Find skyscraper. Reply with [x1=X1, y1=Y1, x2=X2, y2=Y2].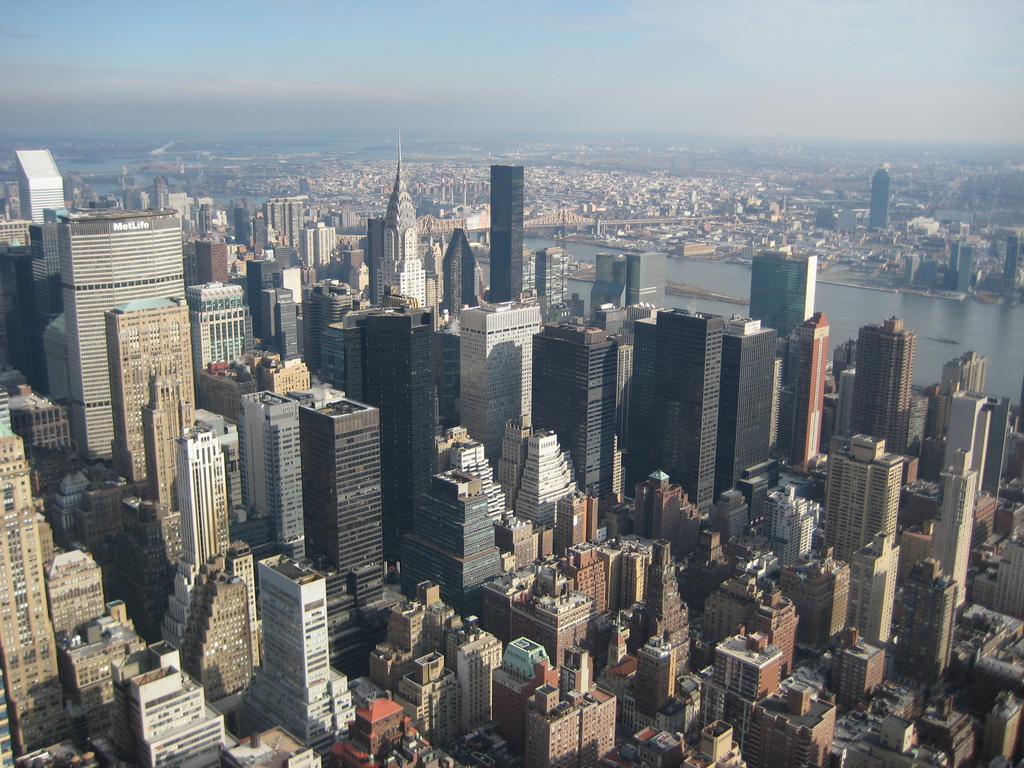
[x1=625, y1=253, x2=667, y2=305].
